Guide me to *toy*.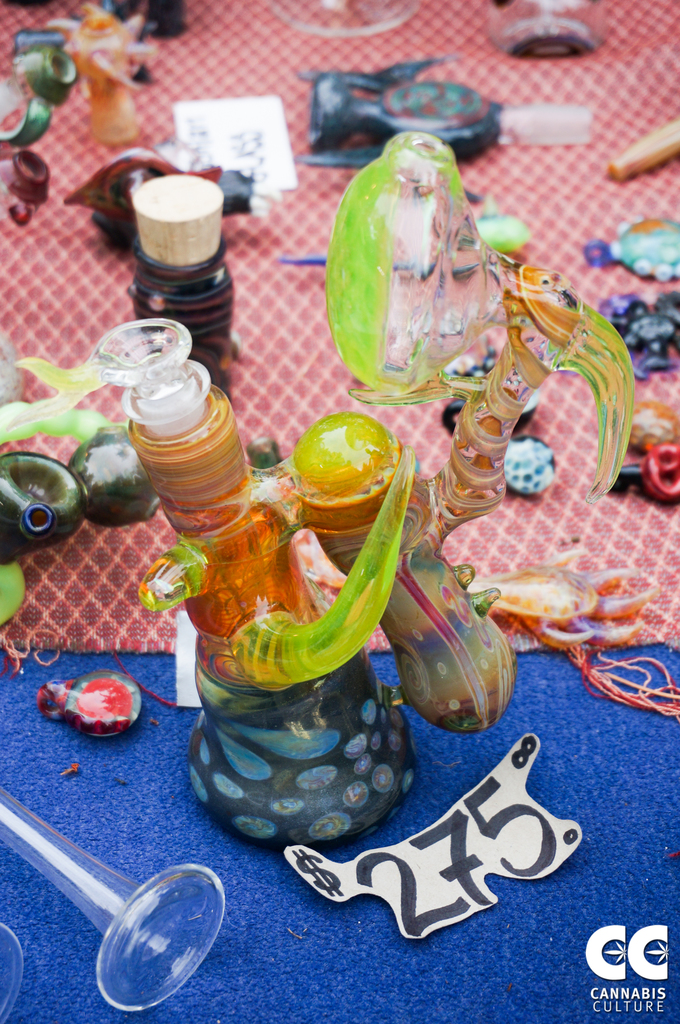
Guidance: [48,0,150,129].
